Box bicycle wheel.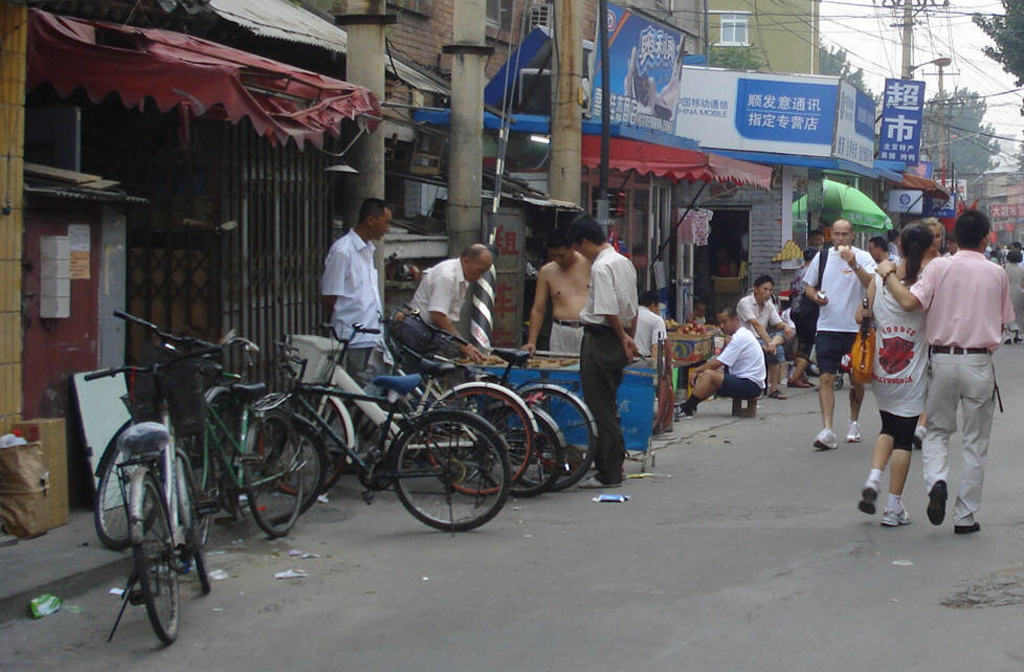
524, 380, 603, 489.
